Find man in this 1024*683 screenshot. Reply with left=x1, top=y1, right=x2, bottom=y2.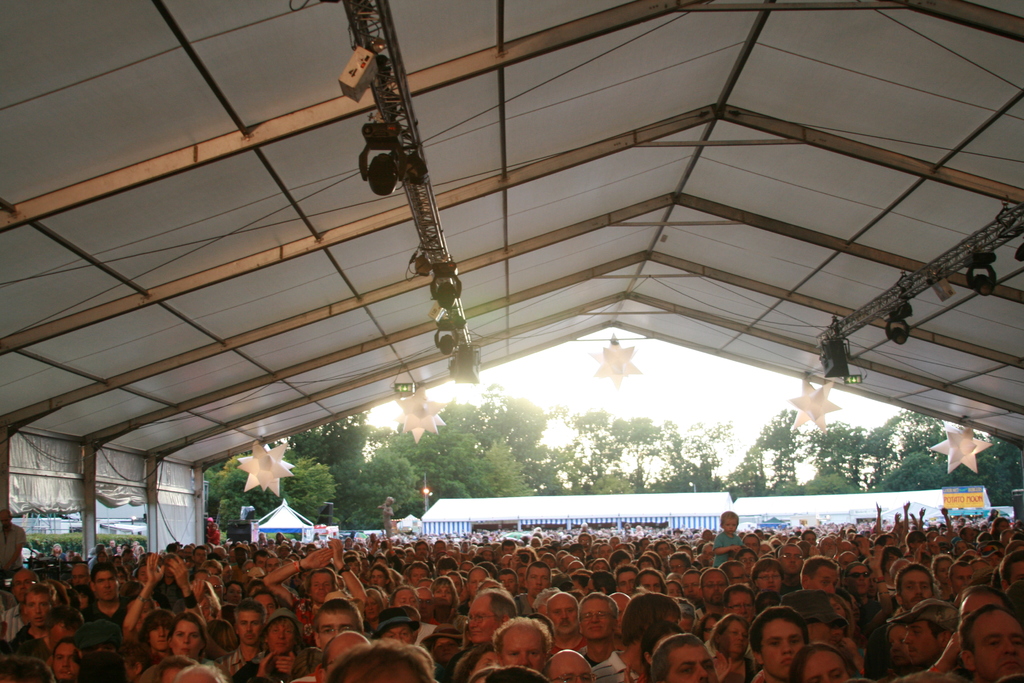
left=0, top=566, right=42, bottom=639.
